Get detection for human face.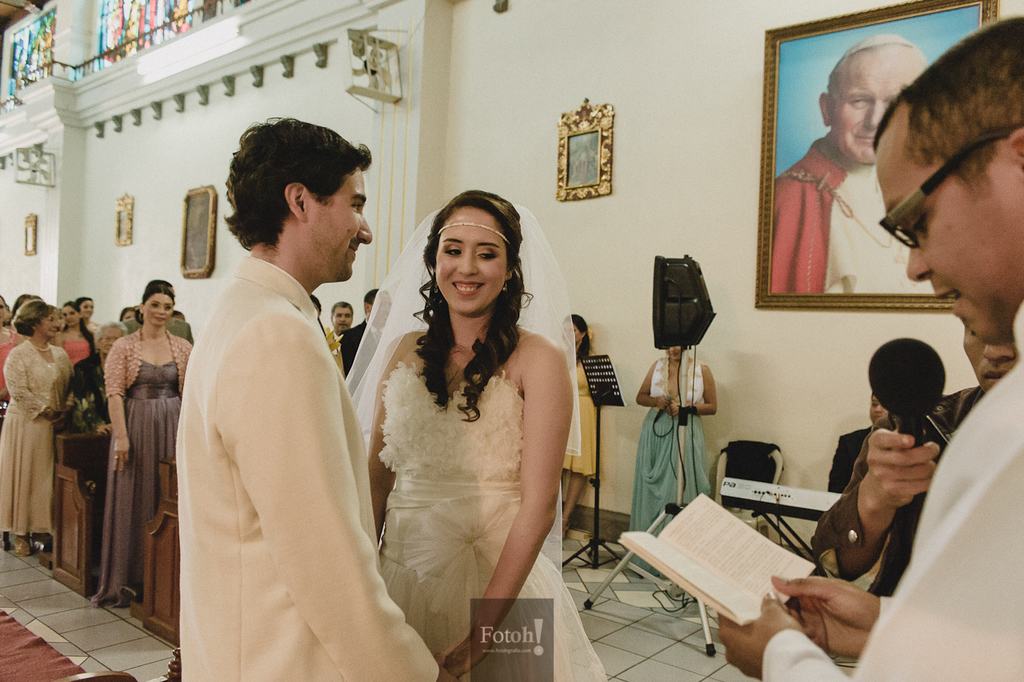
Detection: left=333, top=306, right=348, bottom=332.
